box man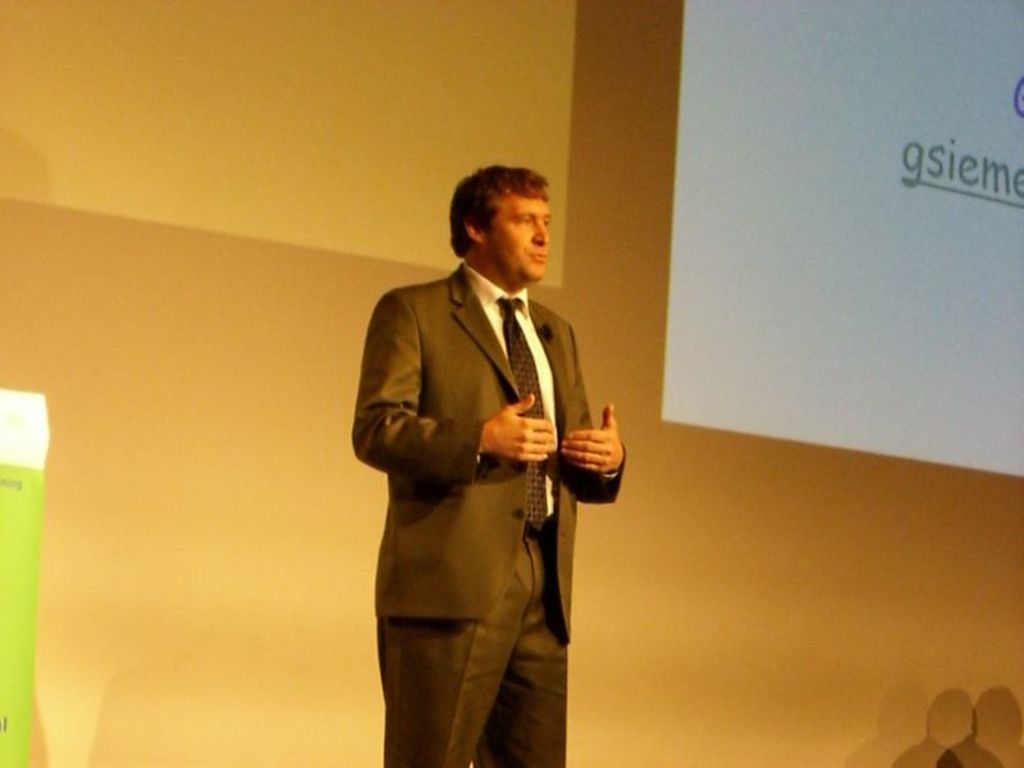
crop(335, 141, 627, 753)
